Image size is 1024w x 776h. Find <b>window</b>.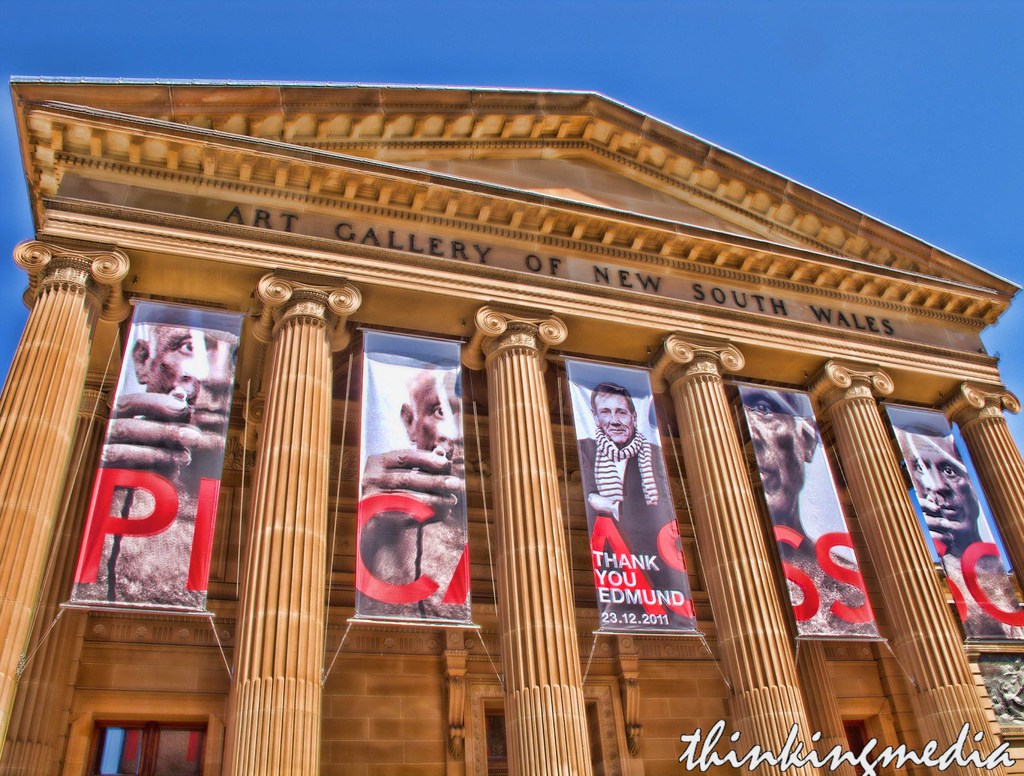
bbox=[83, 720, 209, 775].
